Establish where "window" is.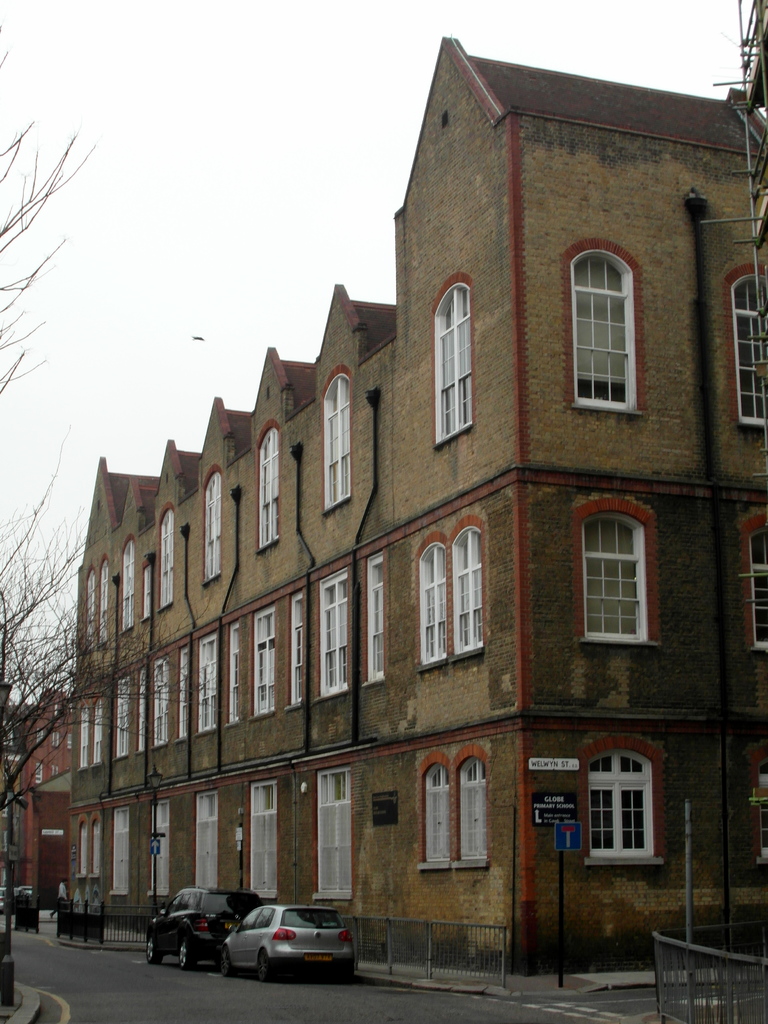
Established at [203, 463, 224, 588].
